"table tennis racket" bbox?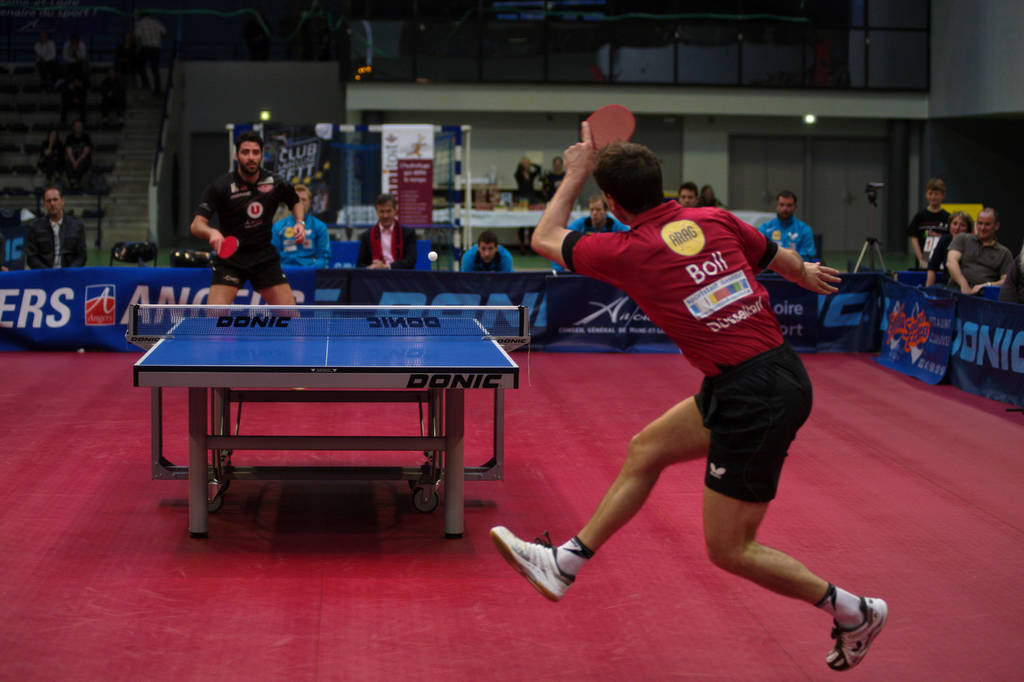
<bbox>577, 100, 640, 152</bbox>
